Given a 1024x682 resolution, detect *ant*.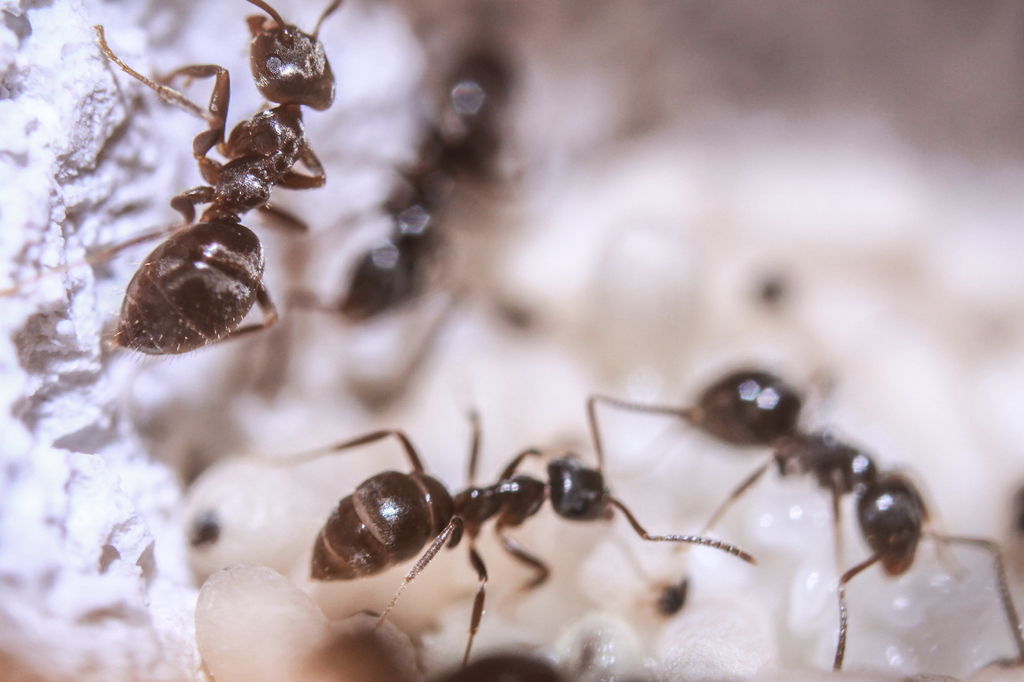
3,0,342,367.
